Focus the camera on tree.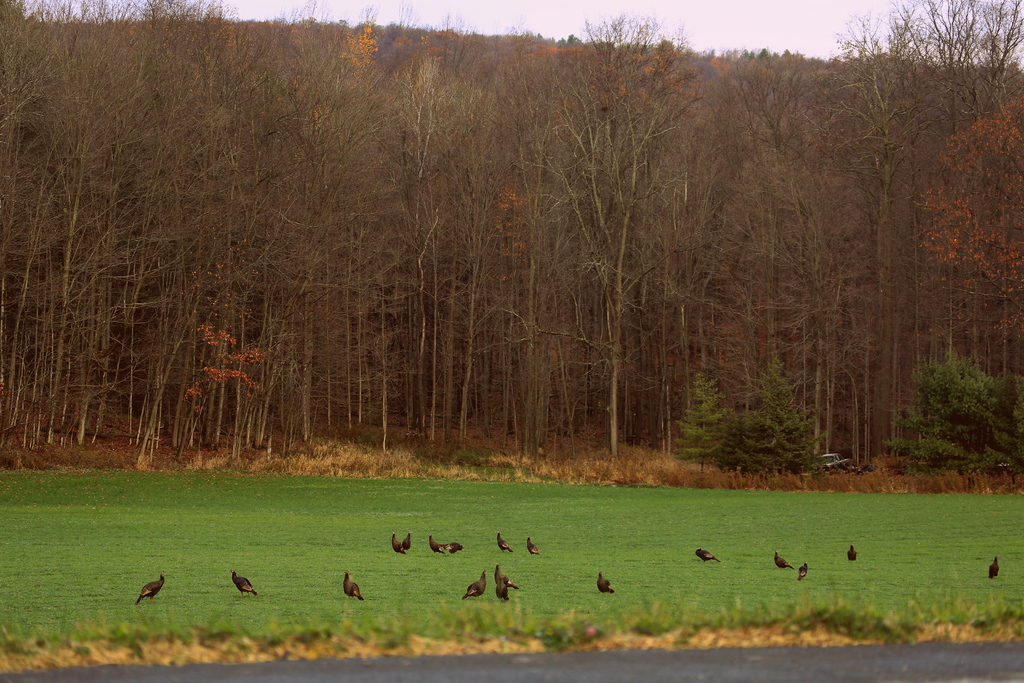
Focus region: x1=685, y1=364, x2=836, y2=475.
